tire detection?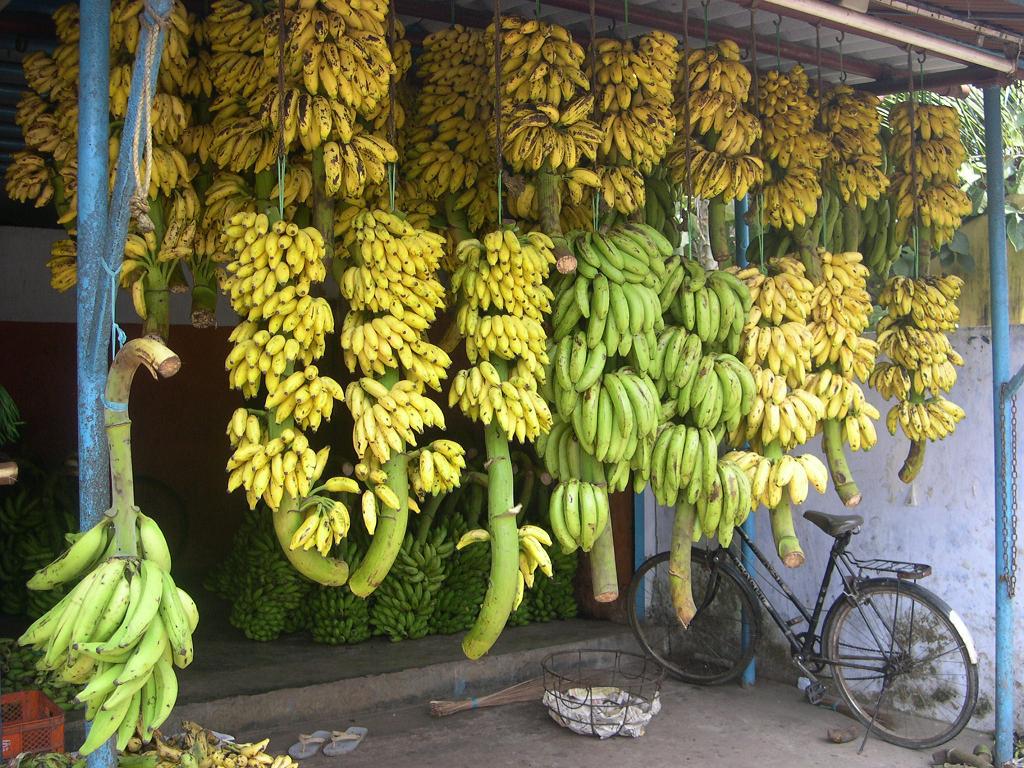
BBox(625, 554, 758, 684)
